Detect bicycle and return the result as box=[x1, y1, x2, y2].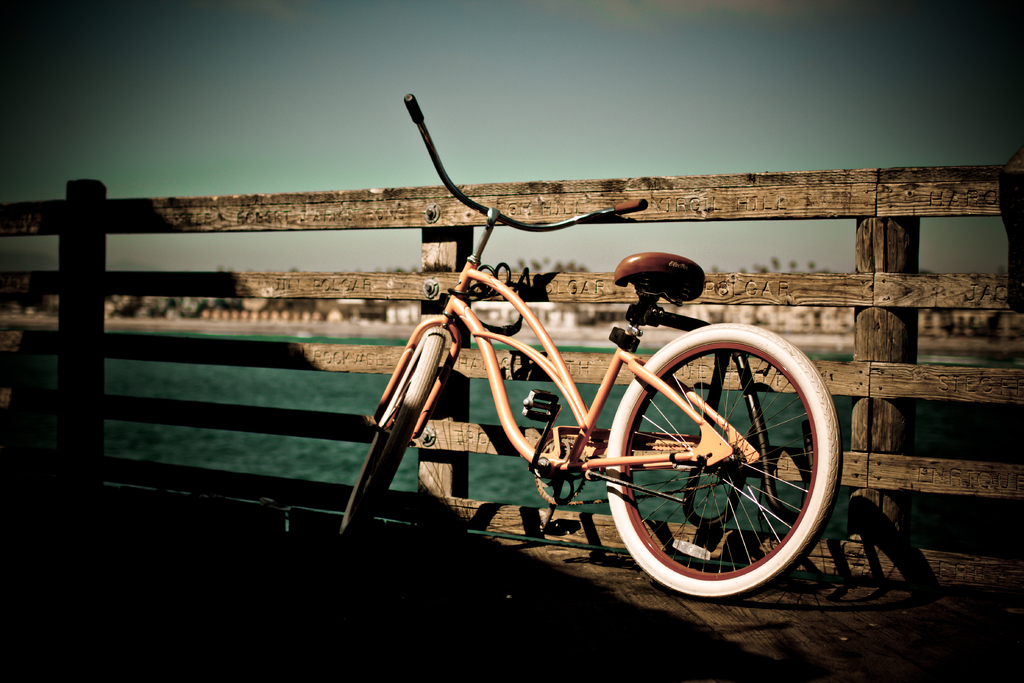
box=[350, 187, 857, 594].
